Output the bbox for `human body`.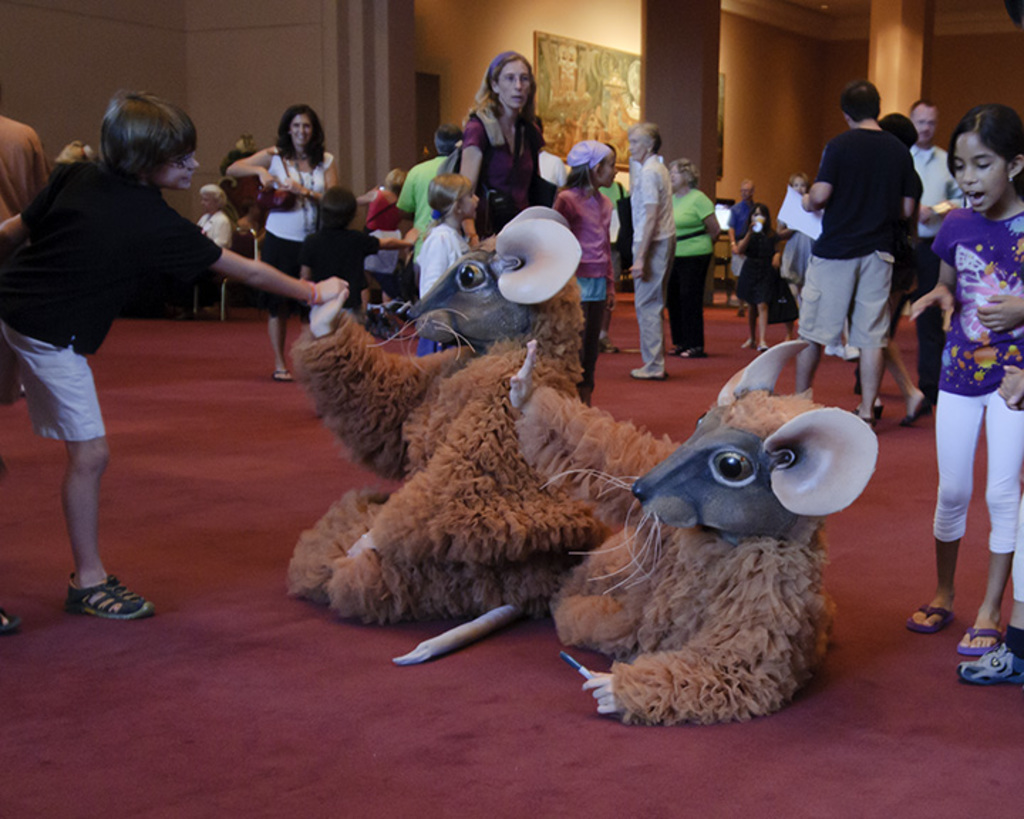
671, 159, 722, 358.
